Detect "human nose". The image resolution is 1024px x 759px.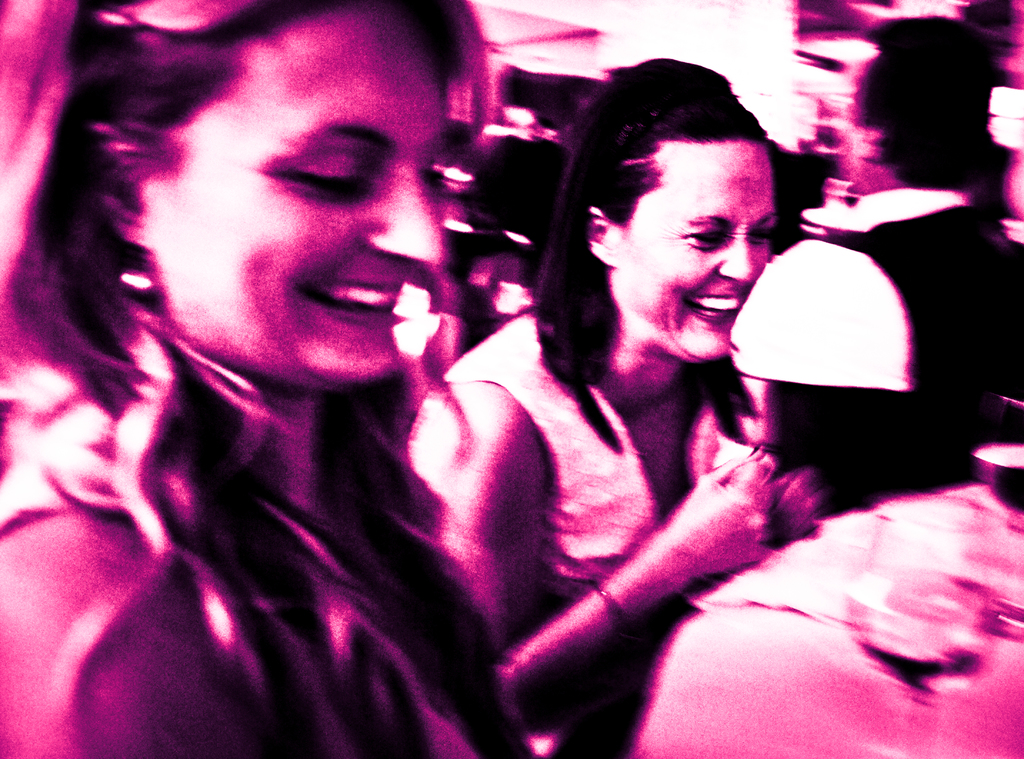
x1=719 y1=241 x2=755 y2=285.
